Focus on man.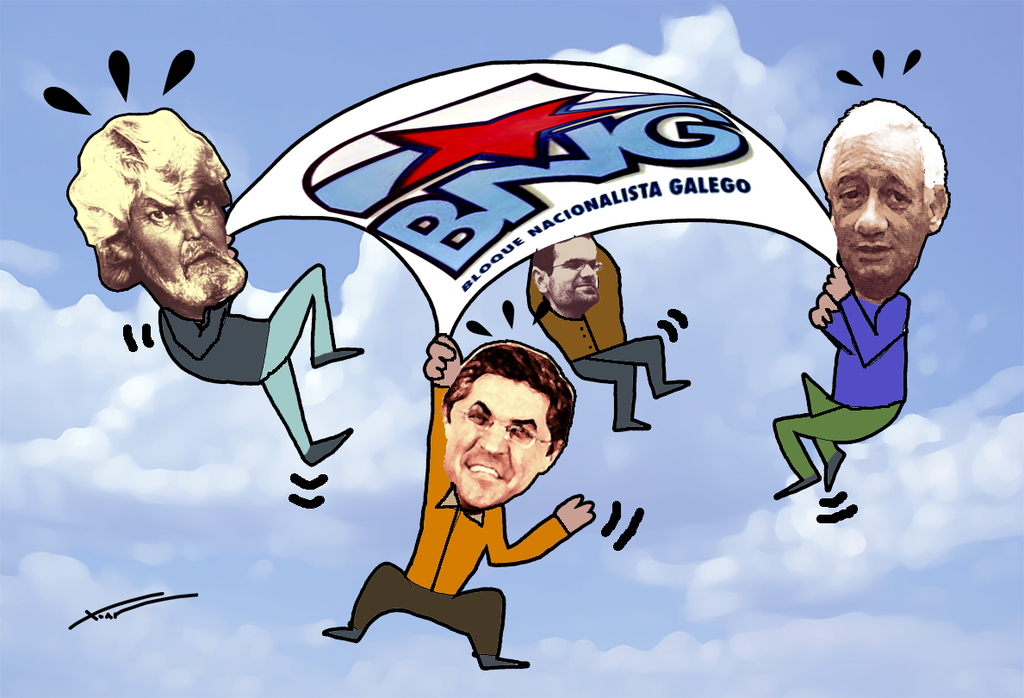
Focused at 52,95,369,479.
